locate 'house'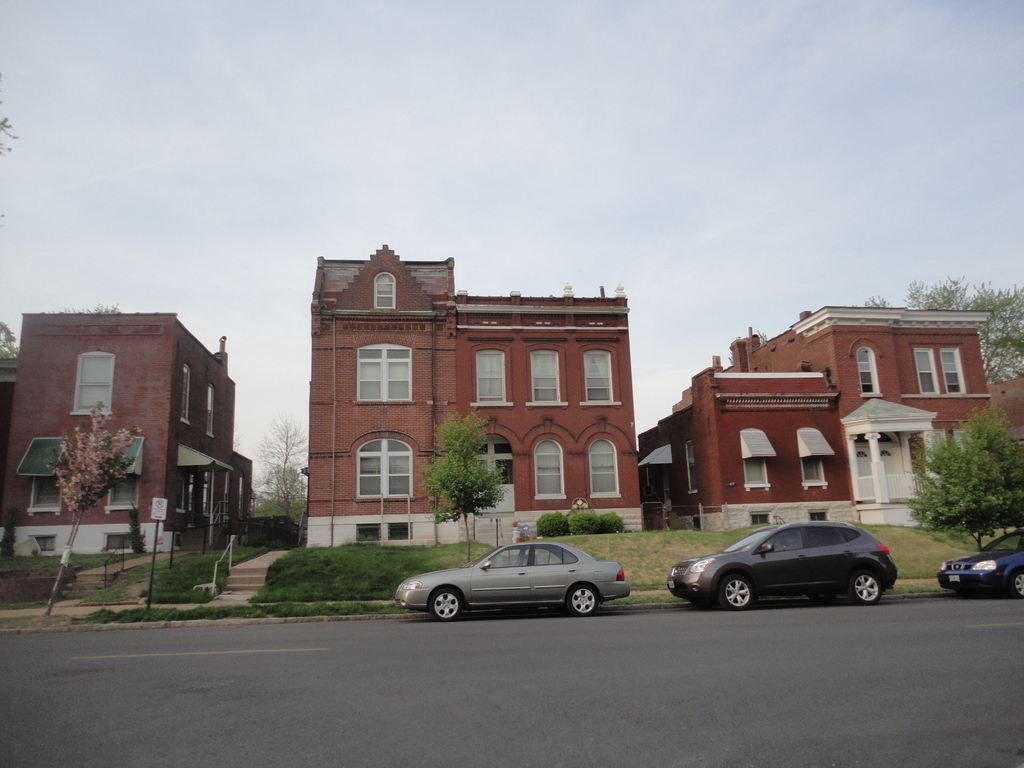
pyautogui.locateOnScreen(301, 244, 648, 556)
